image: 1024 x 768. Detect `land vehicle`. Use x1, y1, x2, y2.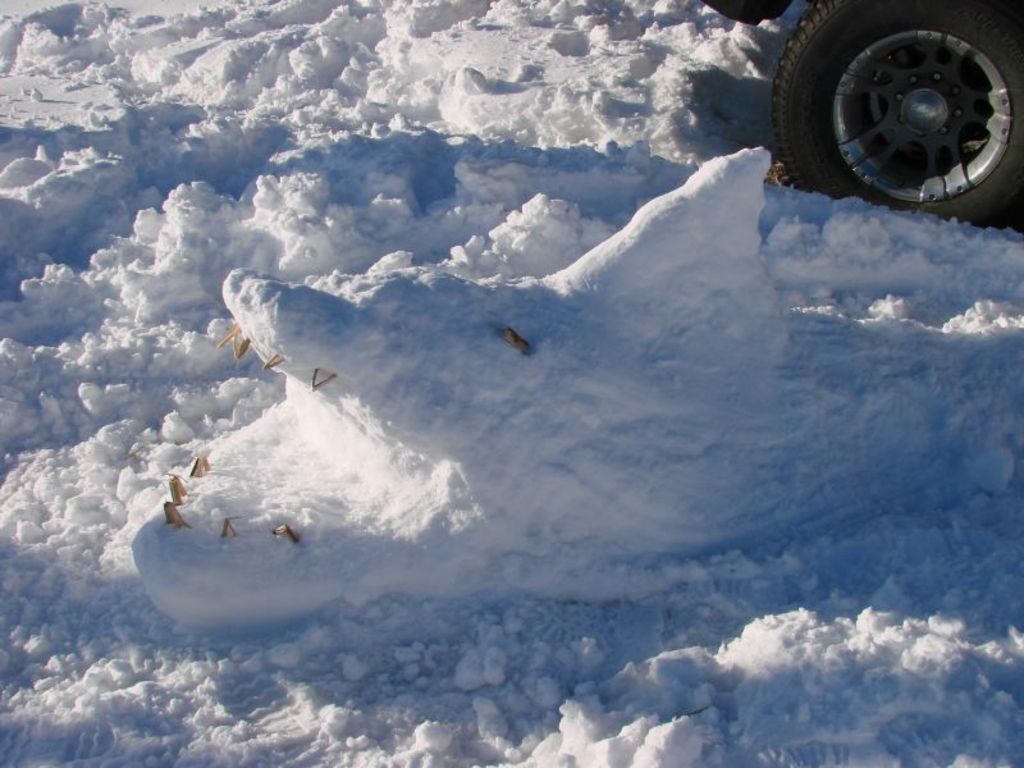
733, 0, 1023, 204.
